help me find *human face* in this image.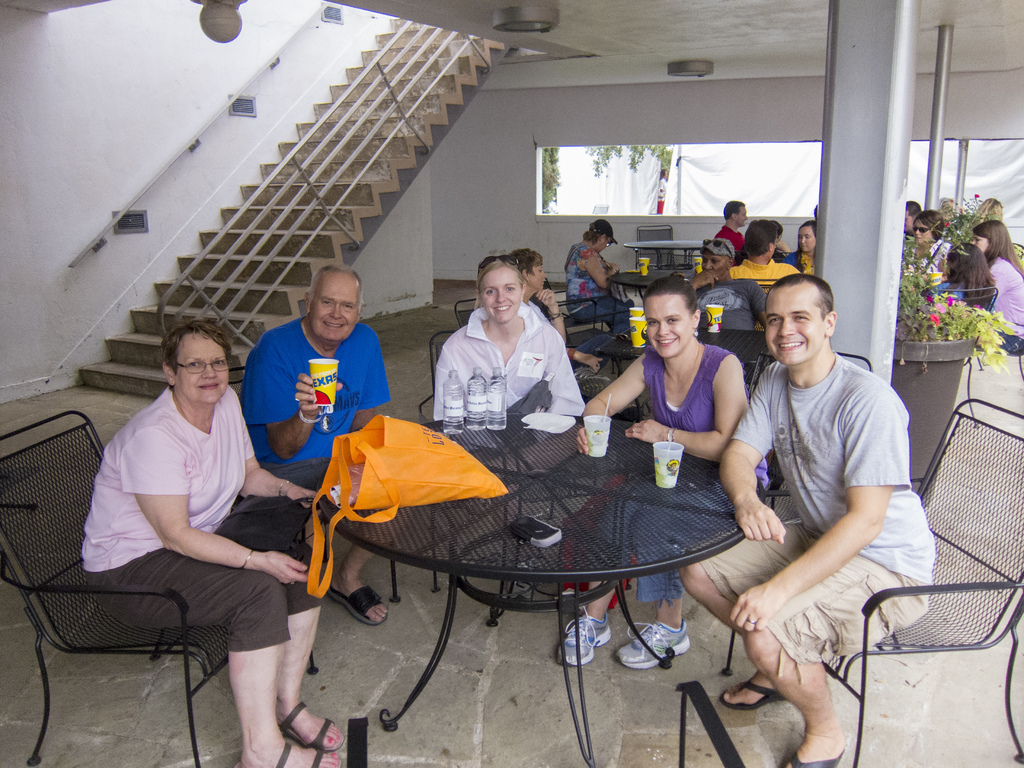
Found it: x1=531 y1=263 x2=548 y2=292.
